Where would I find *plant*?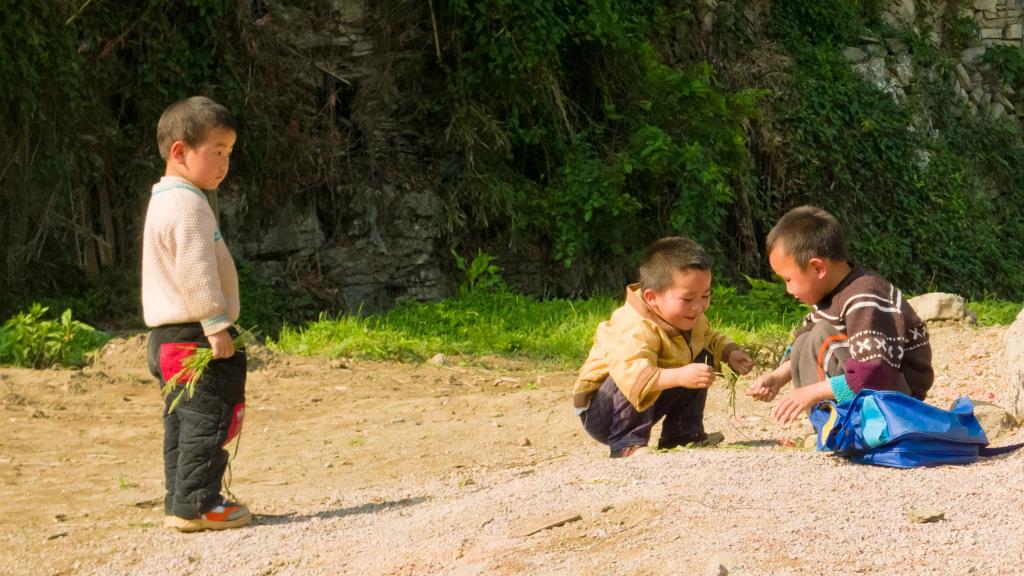
At bbox=(118, 468, 139, 486).
